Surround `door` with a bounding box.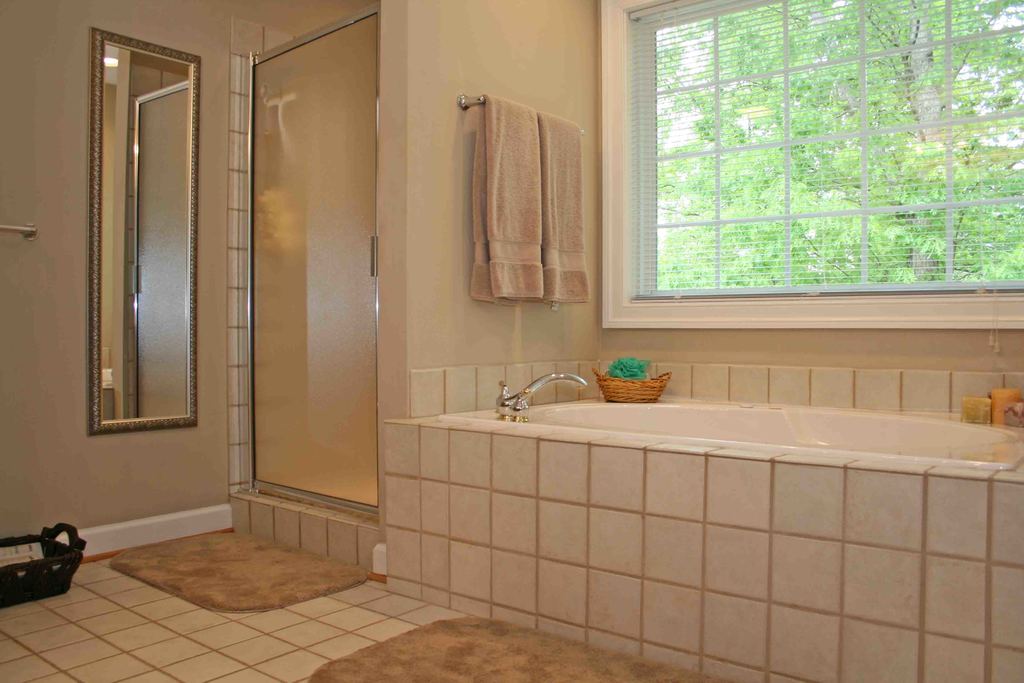
left=232, top=0, right=393, bottom=572.
